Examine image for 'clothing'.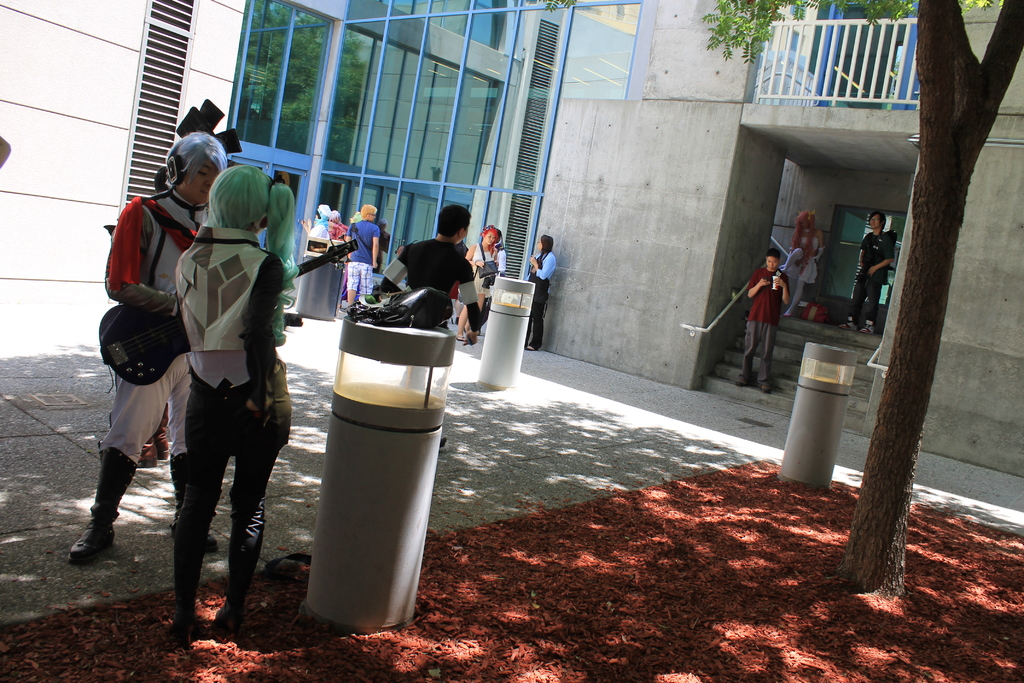
Examination result: select_region(745, 267, 790, 383).
